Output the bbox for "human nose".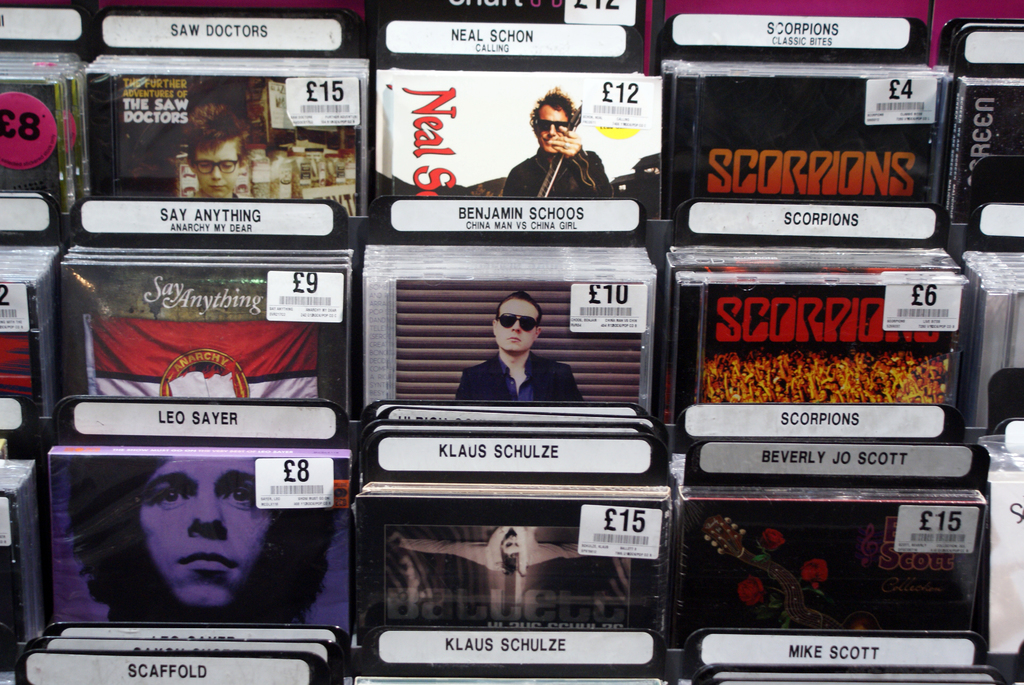
<bbox>210, 166, 220, 181</bbox>.
